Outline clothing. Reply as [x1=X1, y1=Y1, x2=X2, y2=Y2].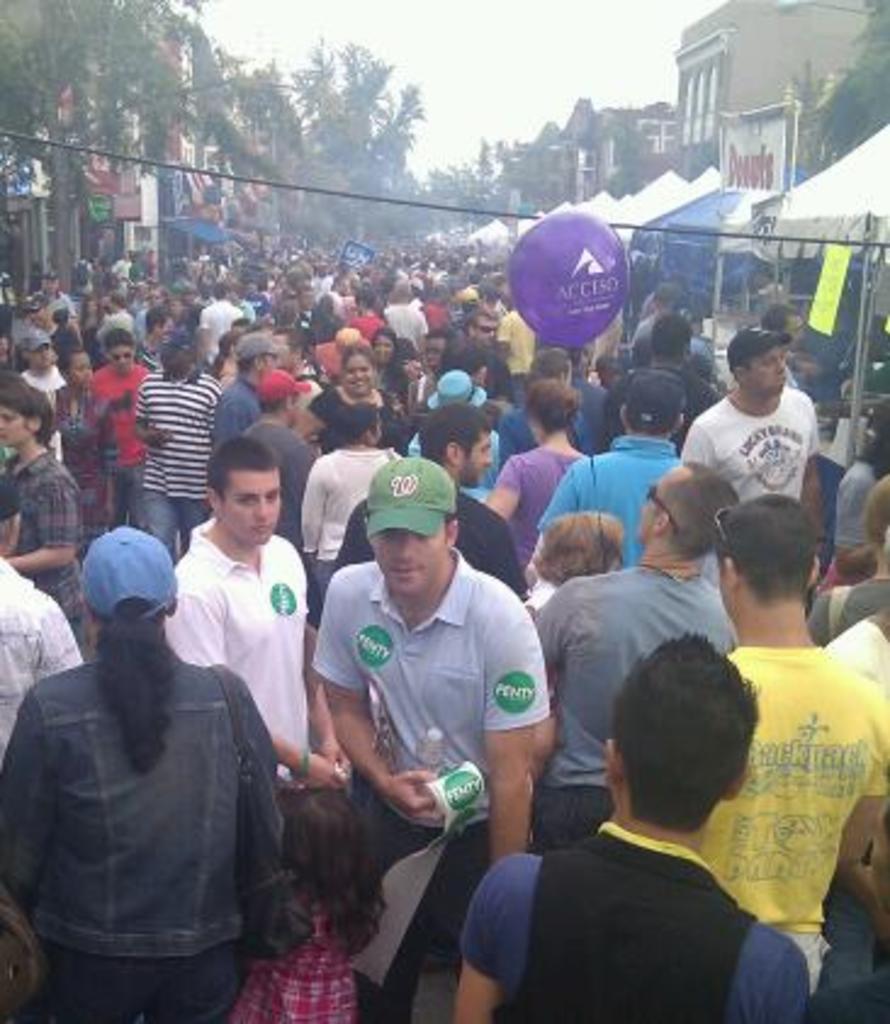
[x1=129, y1=362, x2=233, y2=557].
